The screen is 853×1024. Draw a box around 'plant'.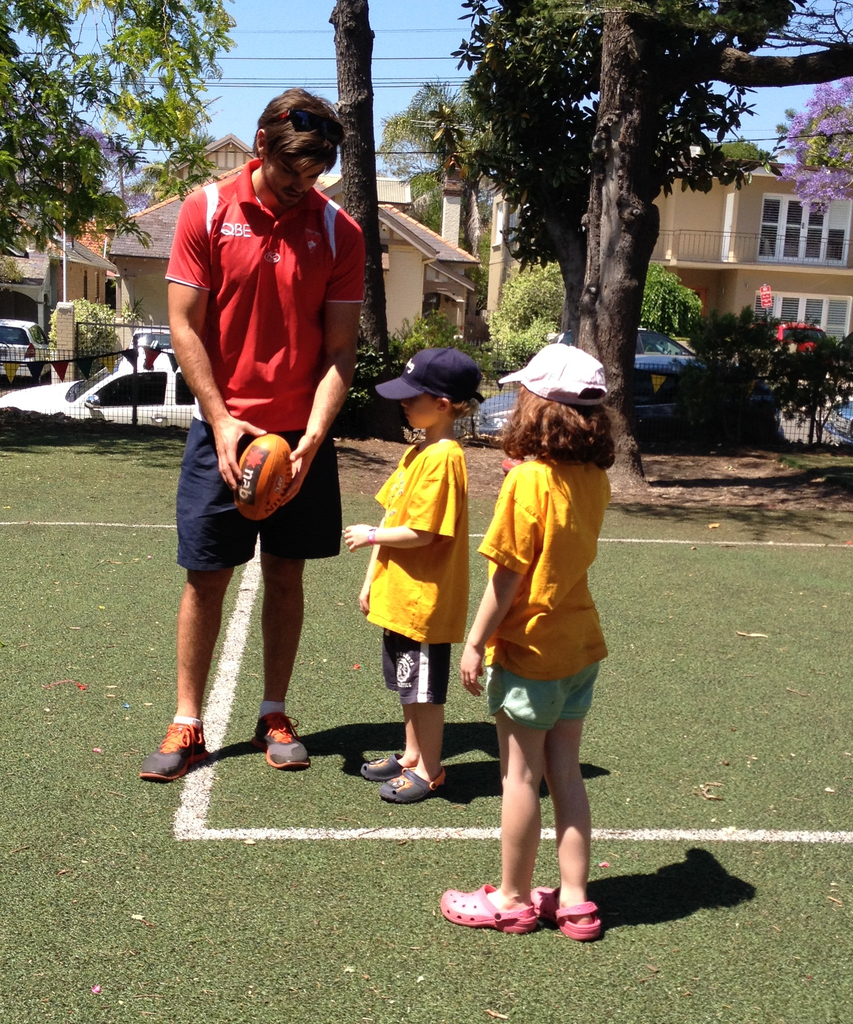
bbox=[347, 326, 394, 412].
